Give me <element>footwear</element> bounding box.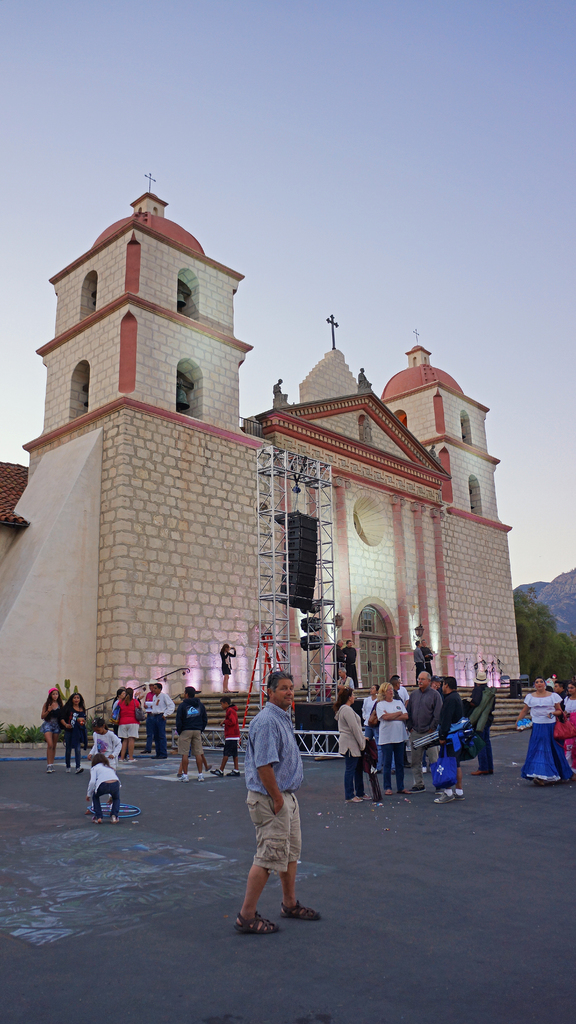
region(436, 794, 455, 804).
